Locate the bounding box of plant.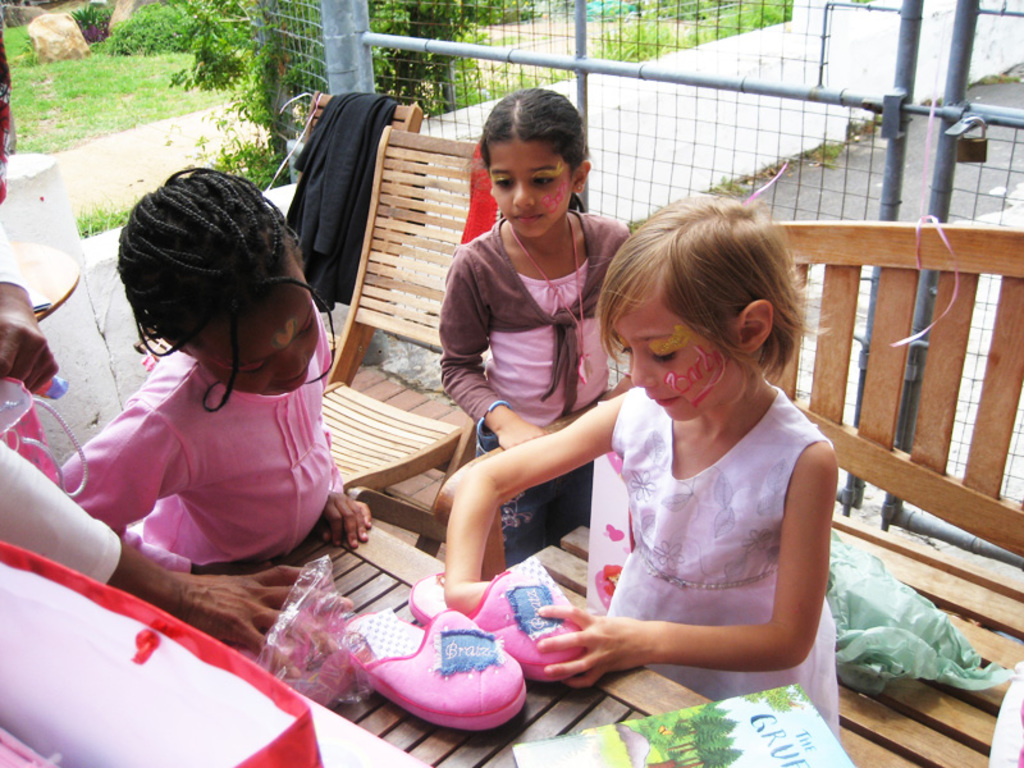
Bounding box: 166 1 485 186.
